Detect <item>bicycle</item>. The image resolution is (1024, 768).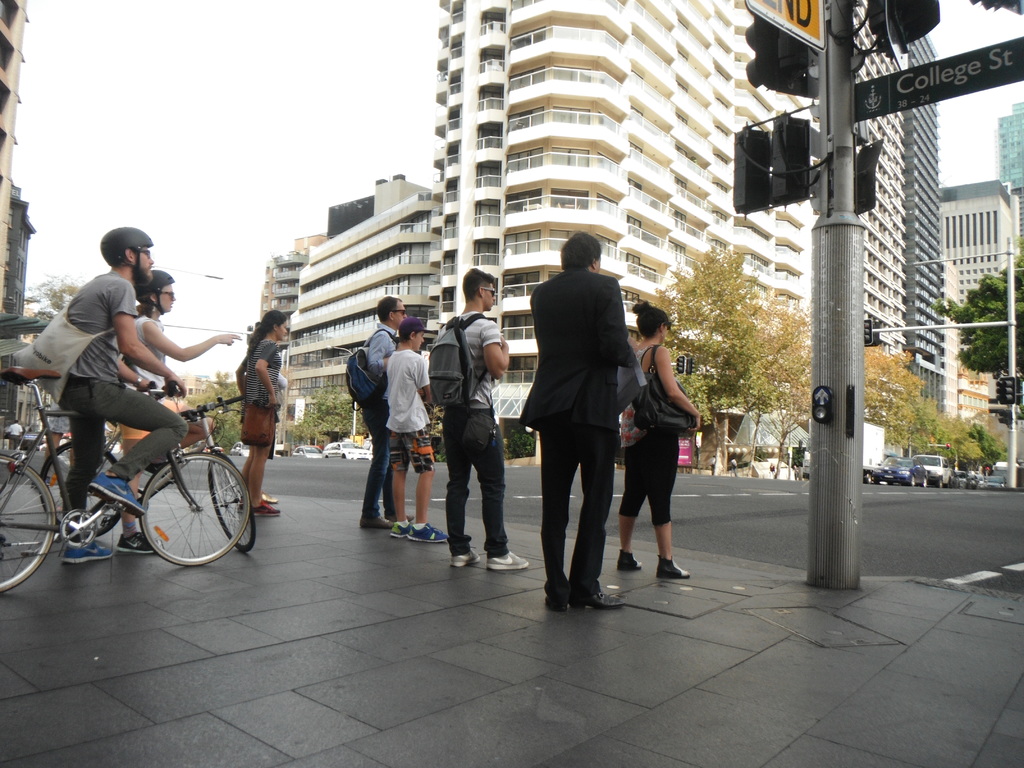
select_region(35, 383, 258, 553).
